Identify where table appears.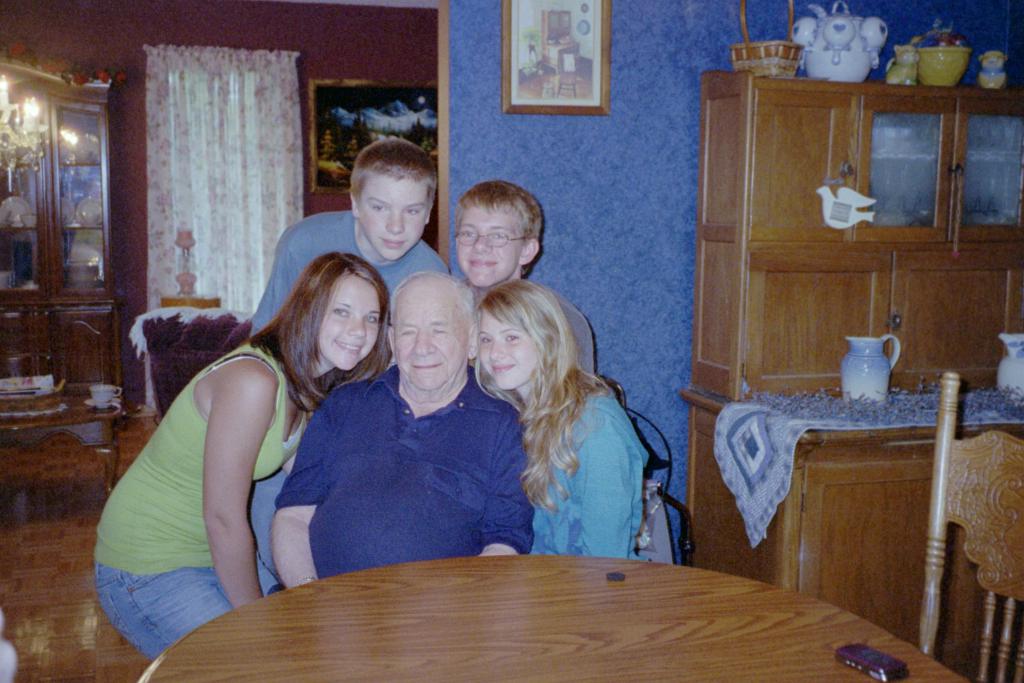
Appears at [0, 390, 127, 504].
